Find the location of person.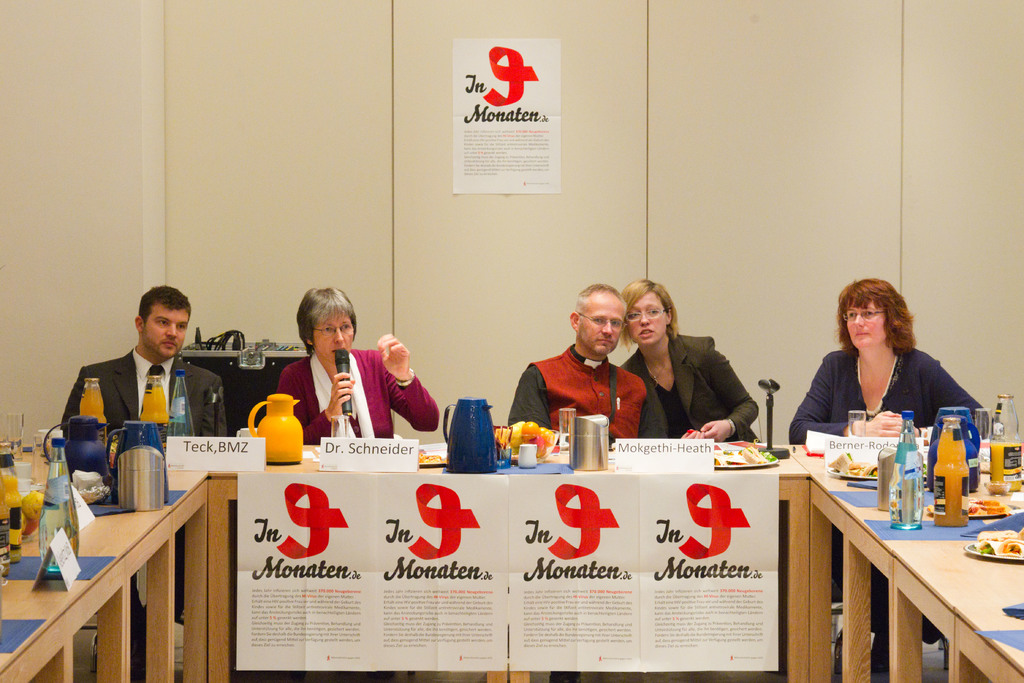
Location: x1=612 y1=277 x2=763 y2=440.
